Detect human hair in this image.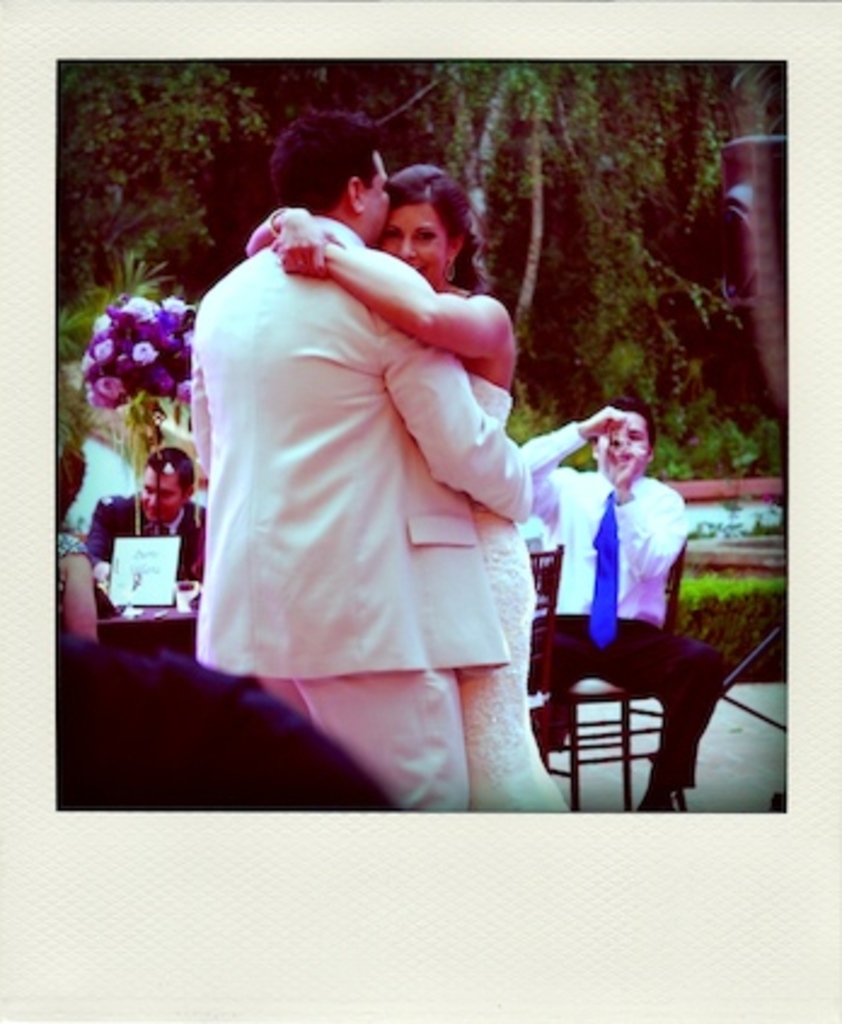
Detection: {"left": 273, "top": 114, "right": 394, "bottom": 218}.
